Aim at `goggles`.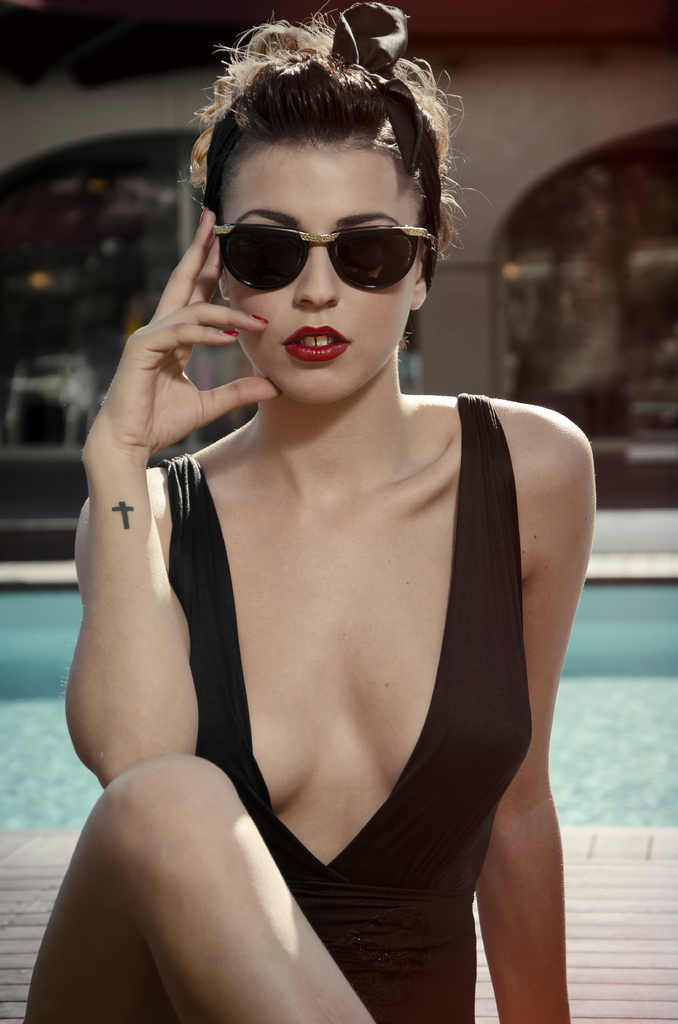
Aimed at 203 216 450 295.
